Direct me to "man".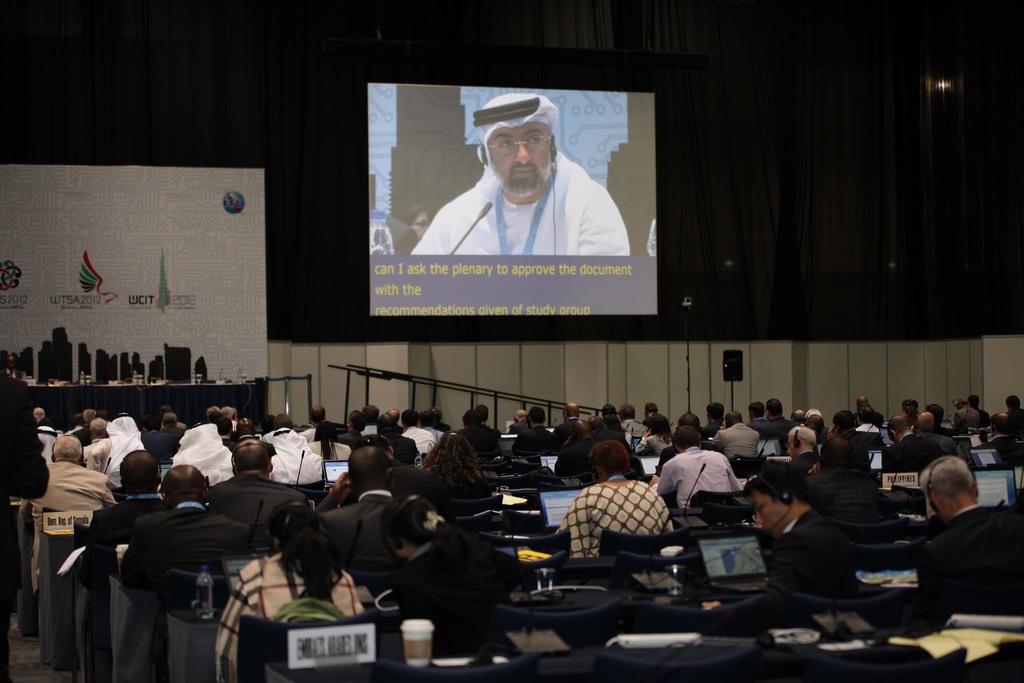
Direction: (20,434,111,587).
